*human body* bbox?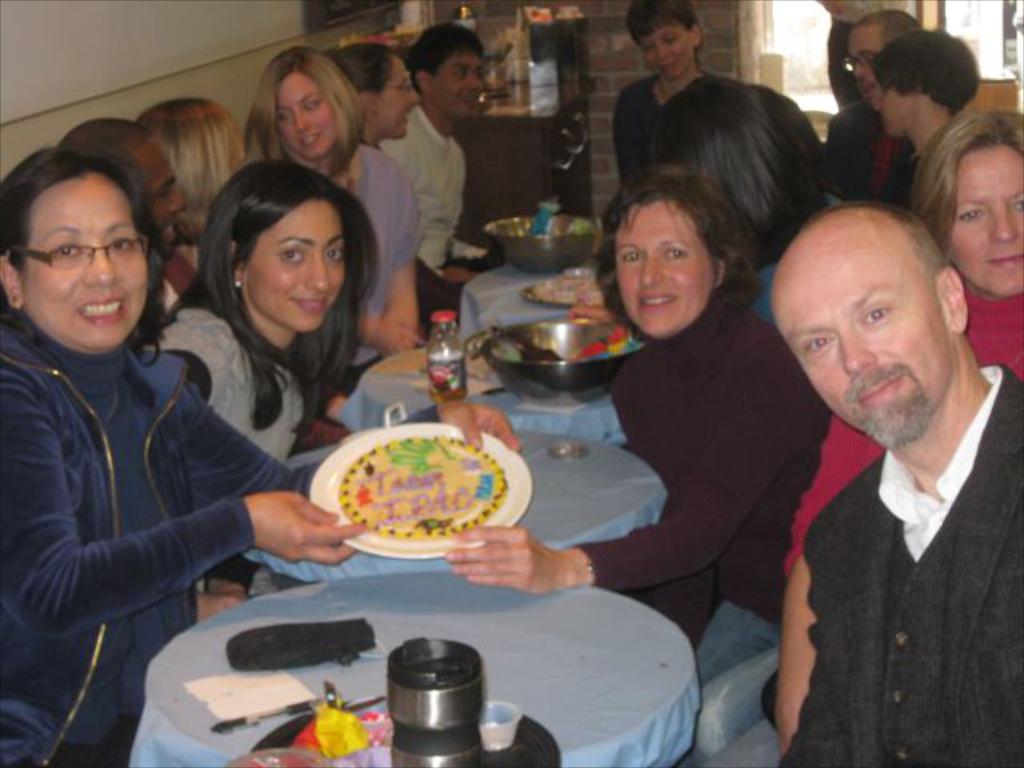
611,0,715,189
